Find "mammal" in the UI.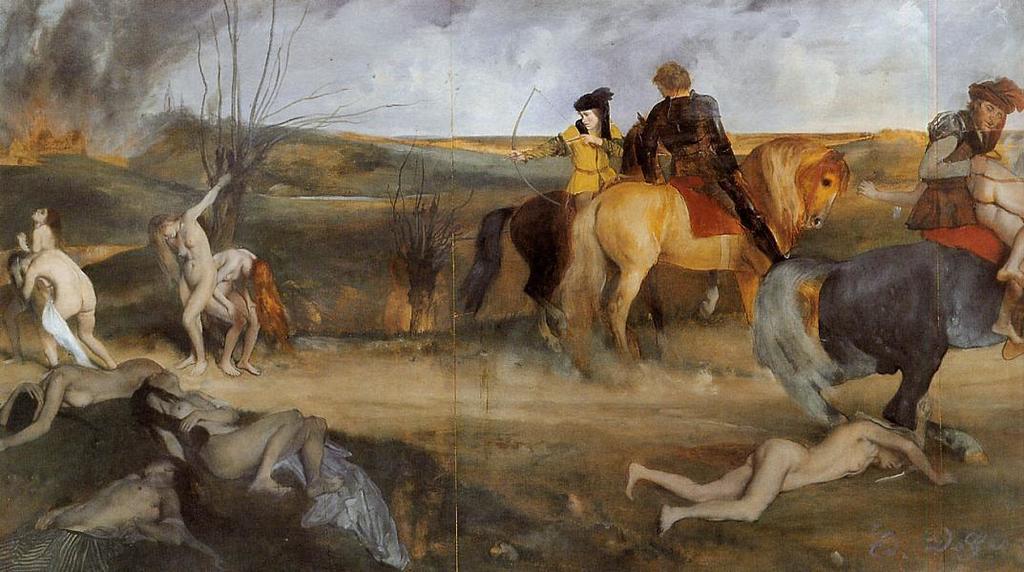
UI element at (202,244,292,376).
